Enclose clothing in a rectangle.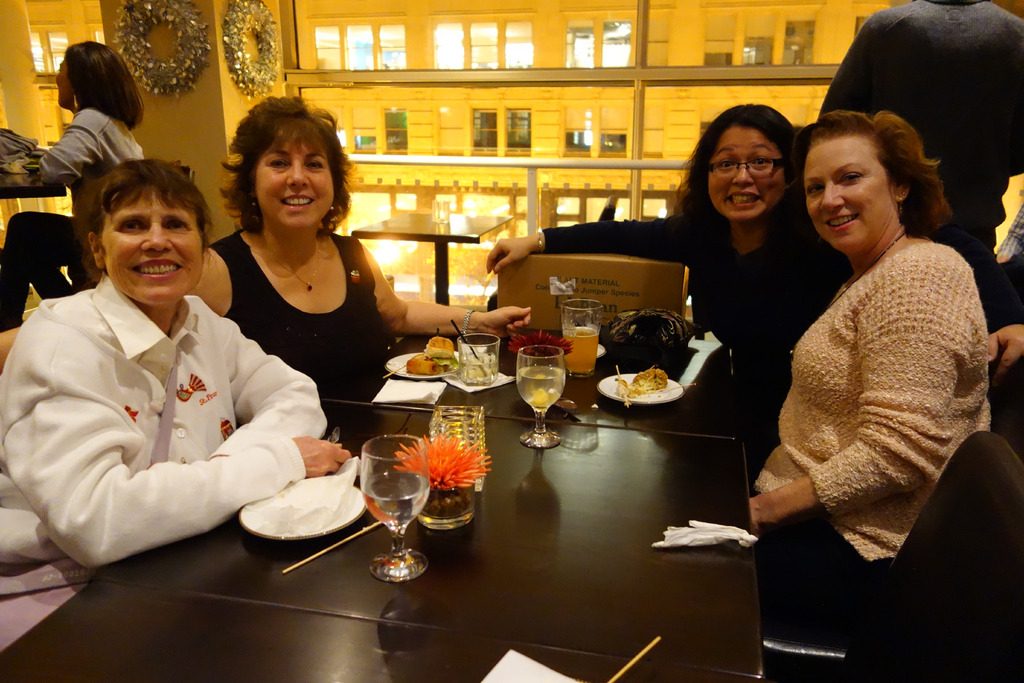
crop(10, 233, 324, 589).
